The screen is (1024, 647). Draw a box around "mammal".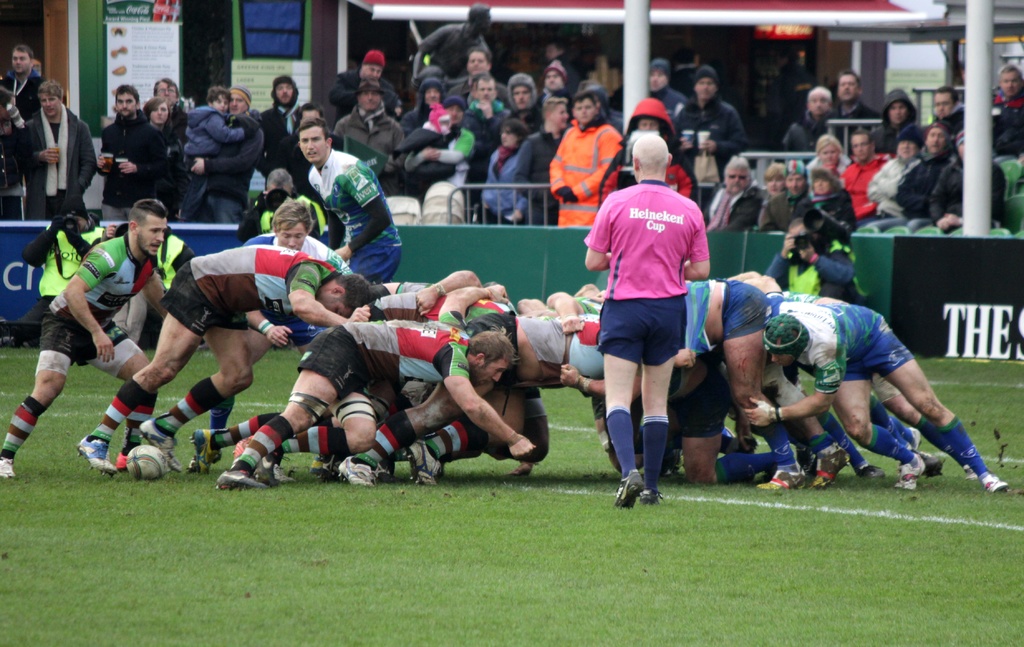
<box>785,88,842,162</box>.
